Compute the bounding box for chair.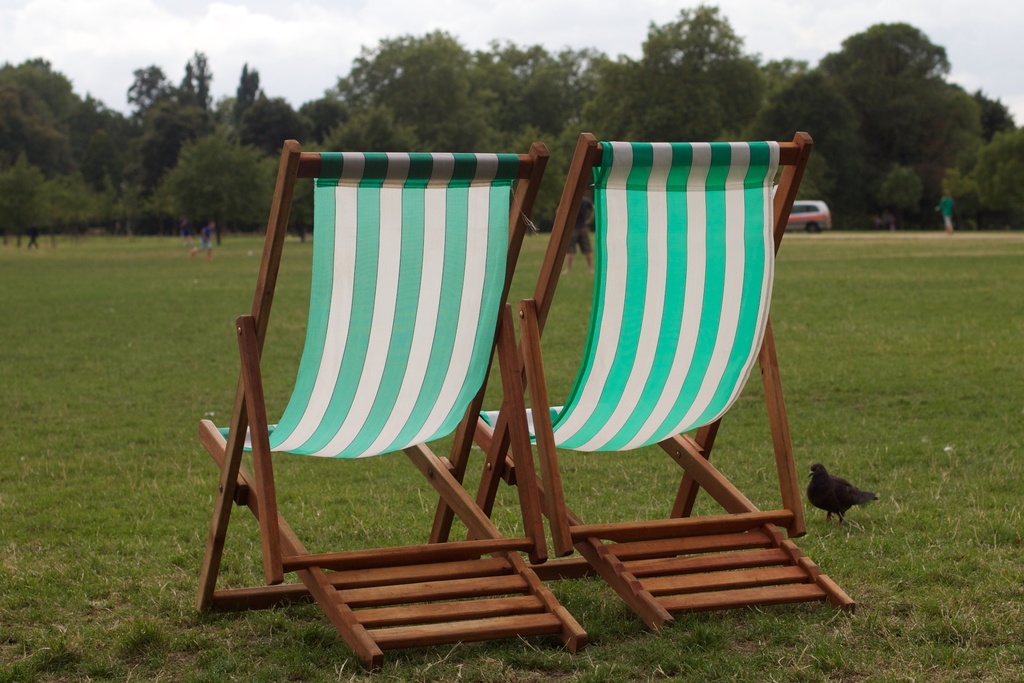
locate(174, 116, 596, 671).
